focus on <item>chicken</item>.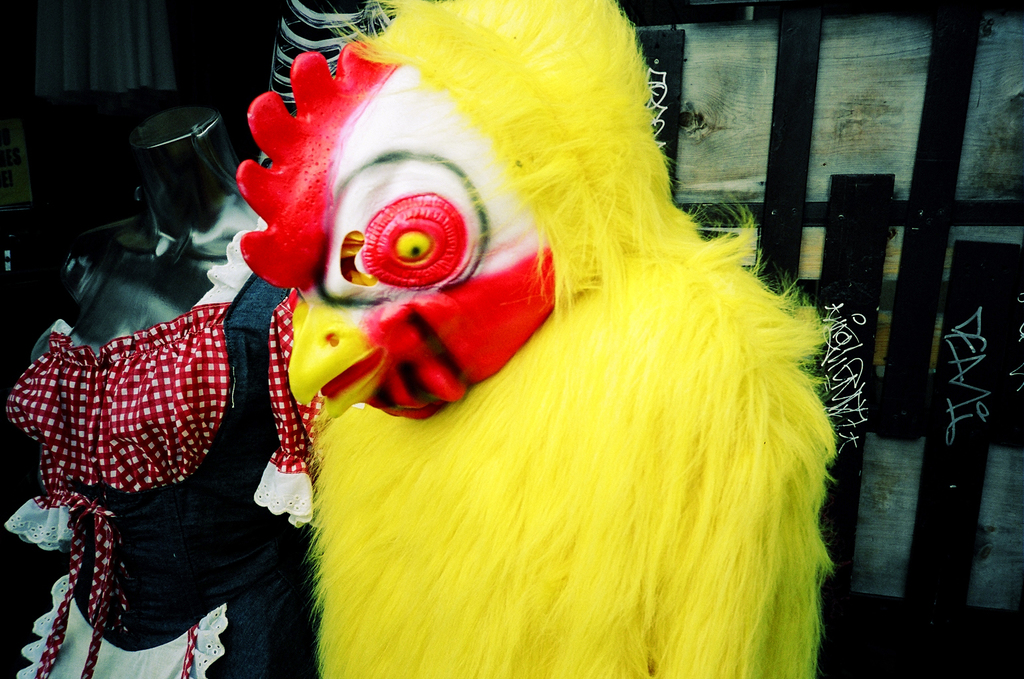
Focused at Rect(190, 0, 866, 668).
